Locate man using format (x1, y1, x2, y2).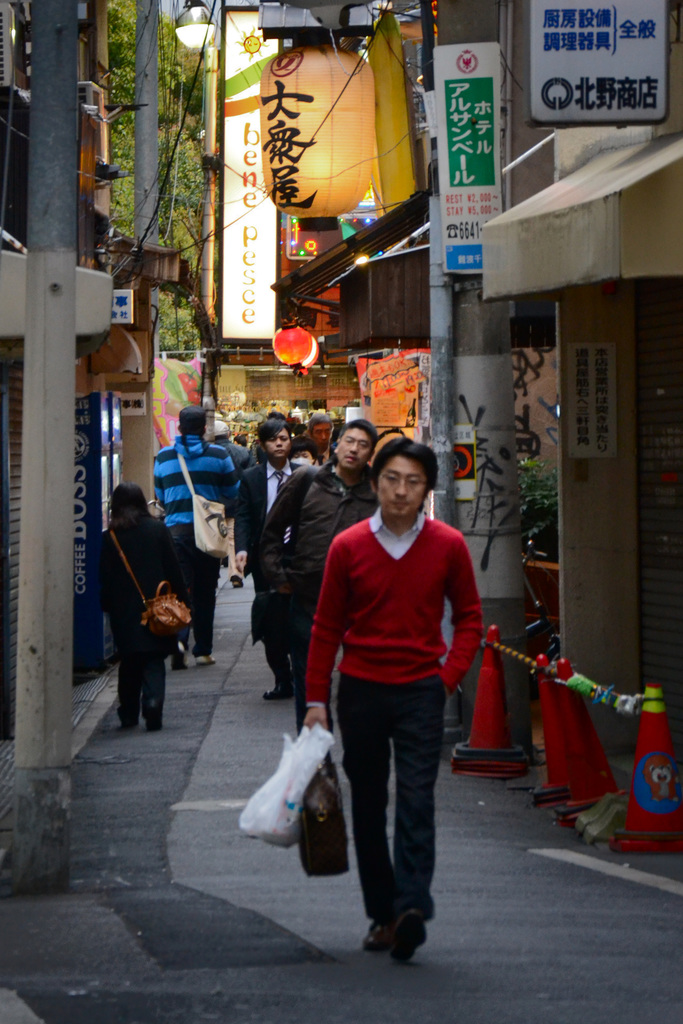
(231, 415, 304, 705).
